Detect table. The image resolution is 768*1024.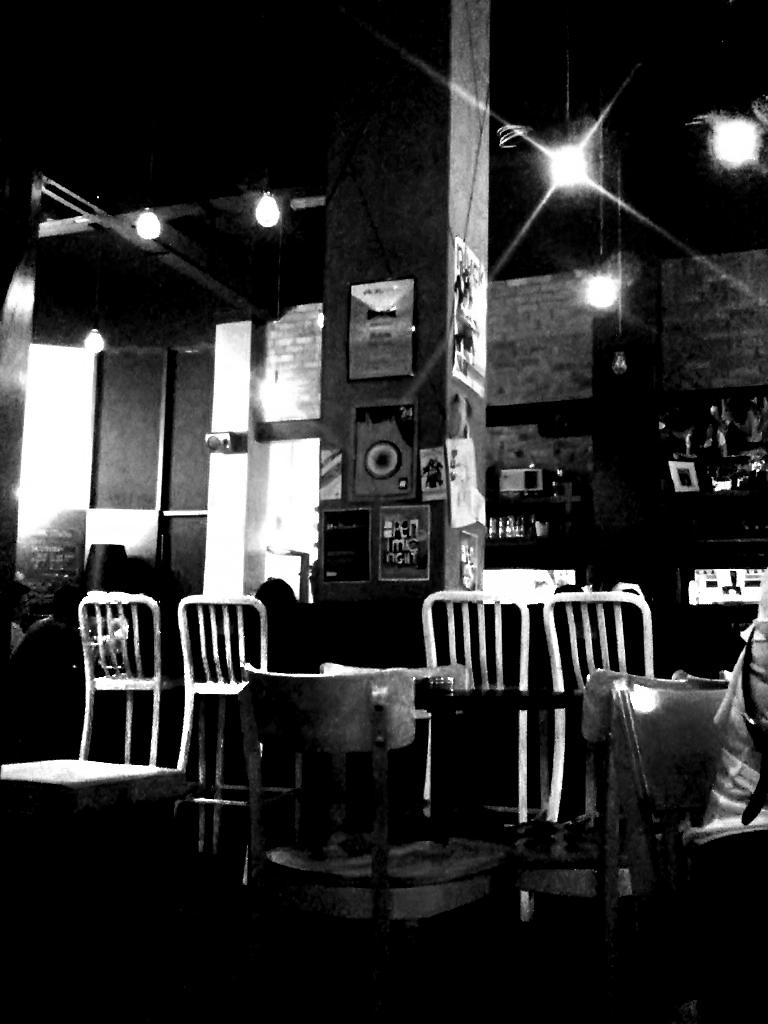
x1=54 y1=592 x2=758 y2=808.
